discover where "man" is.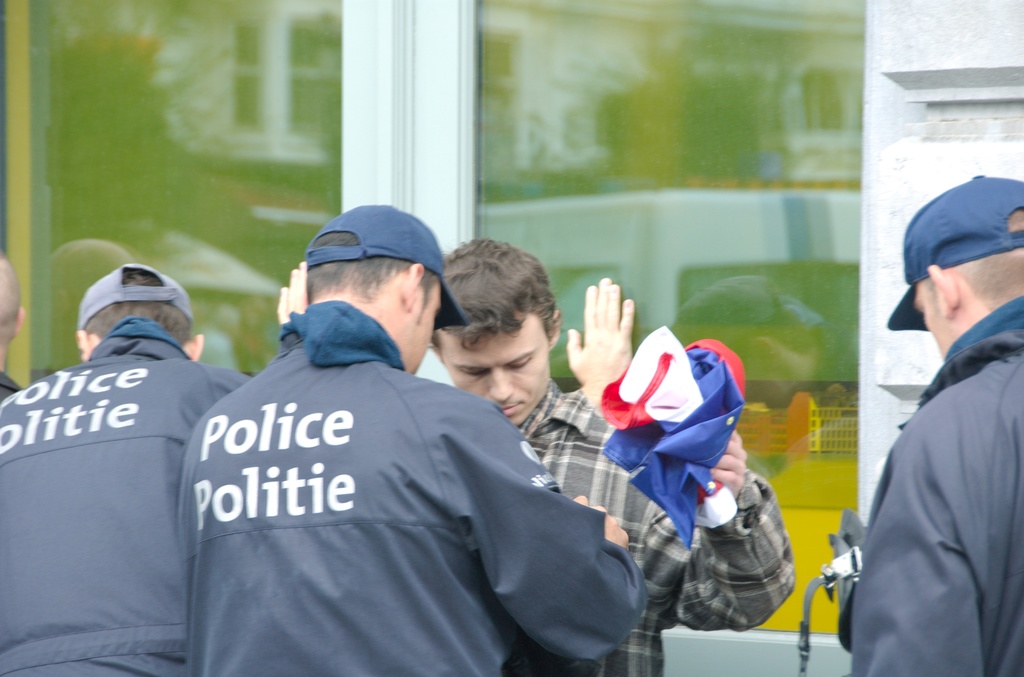
Discovered at [left=851, top=158, right=1023, bottom=676].
